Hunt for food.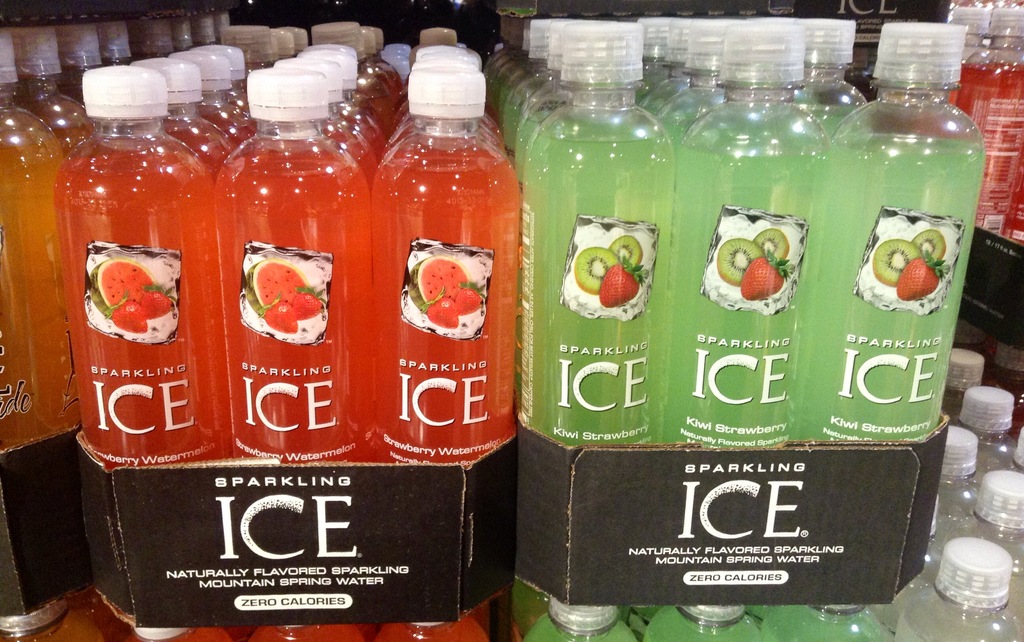
Hunted down at 909 227 947 262.
